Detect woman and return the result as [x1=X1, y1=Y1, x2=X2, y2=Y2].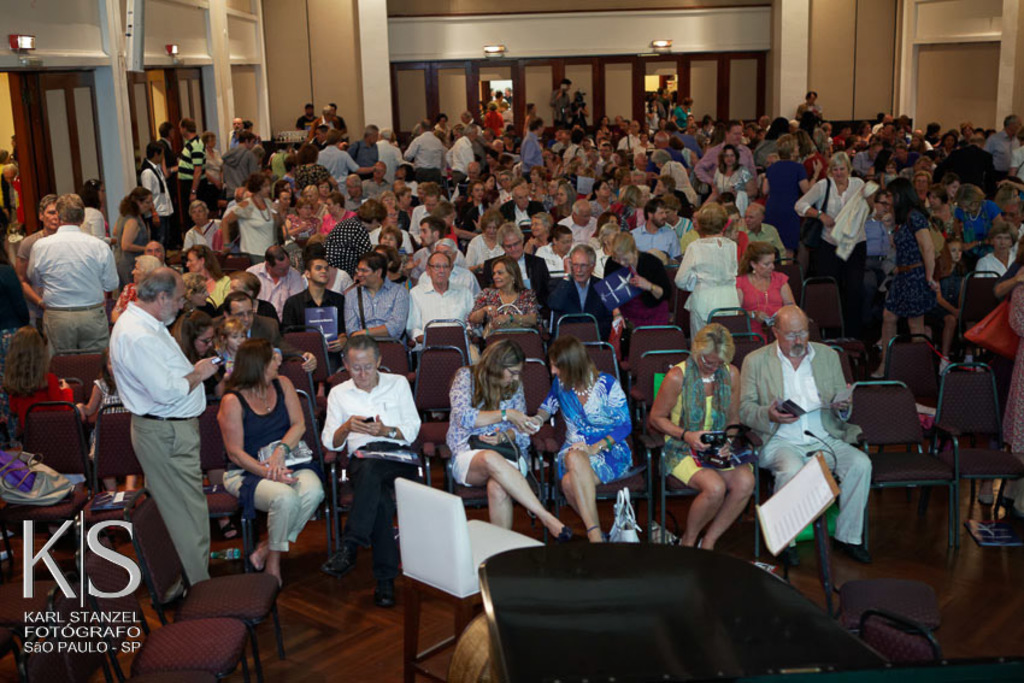
[x1=465, y1=213, x2=506, y2=270].
